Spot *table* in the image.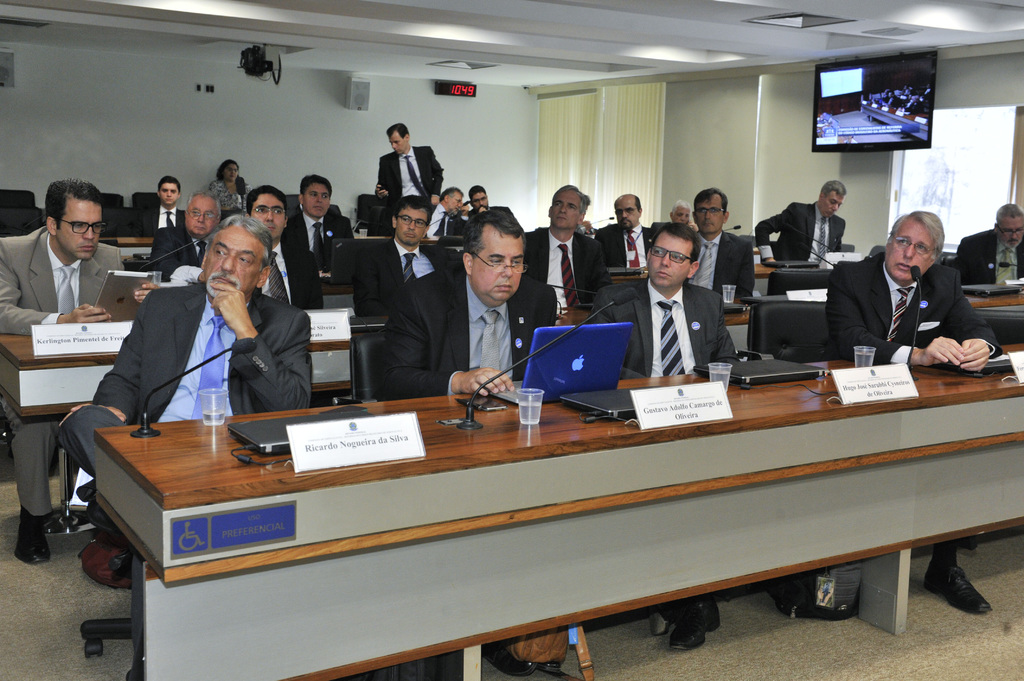
*table* found at left=595, top=263, right=798, bottom=303.
